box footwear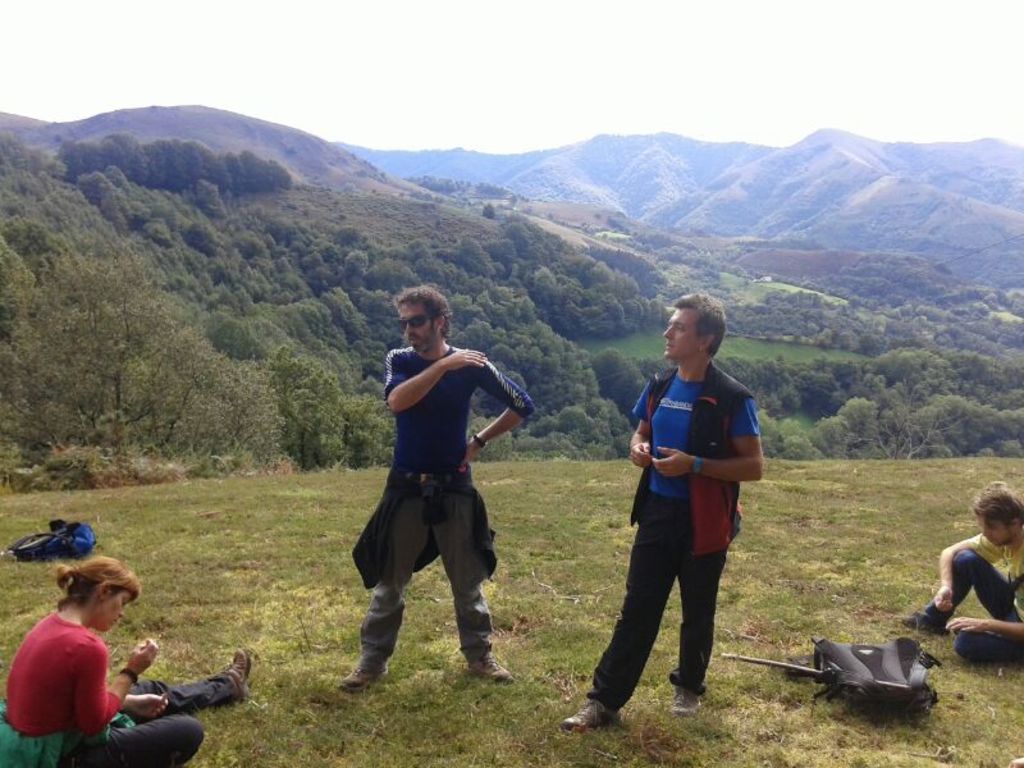
crop(339, 666, 385, 694)
